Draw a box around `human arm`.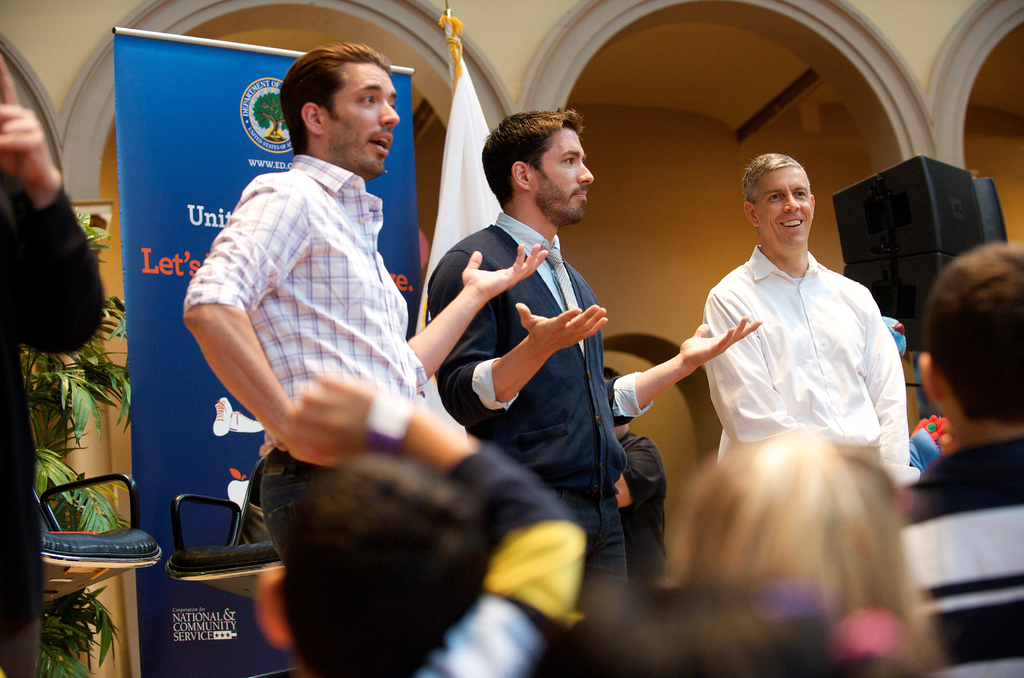
locate(0, 51, 105, 357).
